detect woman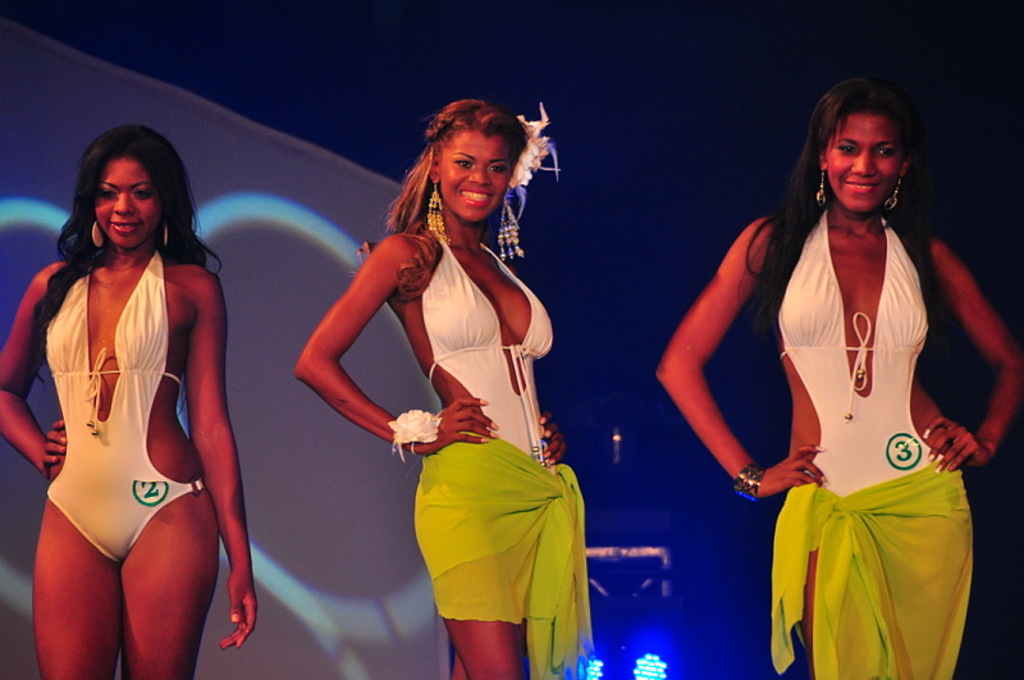
[x1=658, y1=77, x2=1023, y2=679]
